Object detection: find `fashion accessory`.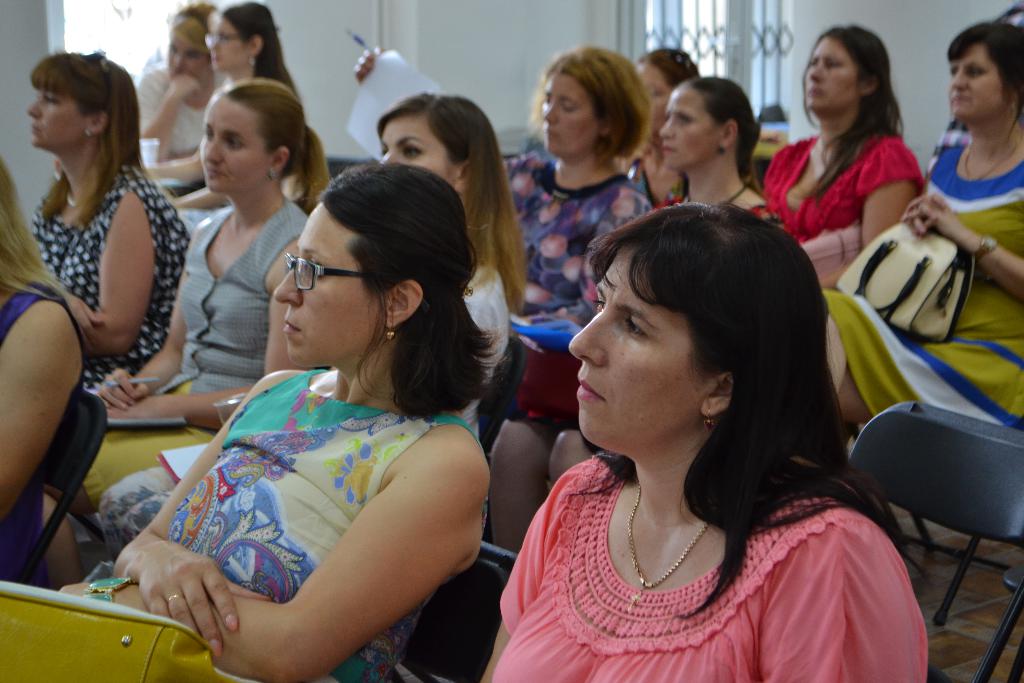
<bbox>627, 483, 707, 589</bbox>.
